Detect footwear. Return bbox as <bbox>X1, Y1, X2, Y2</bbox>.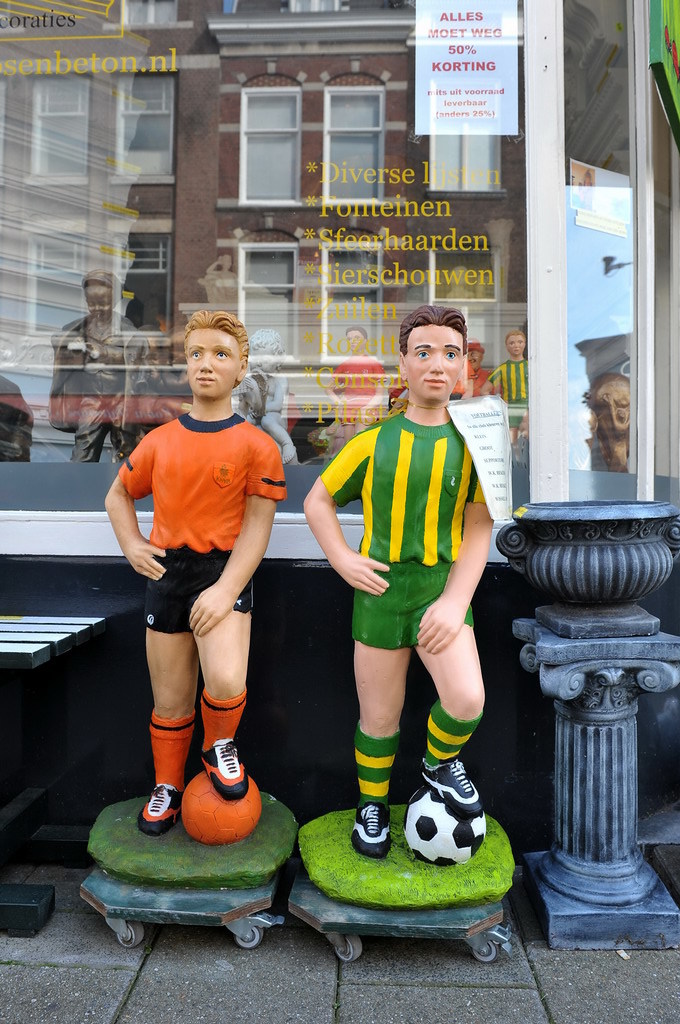
<bbox>130, 787, 181, 835</bbox>.
